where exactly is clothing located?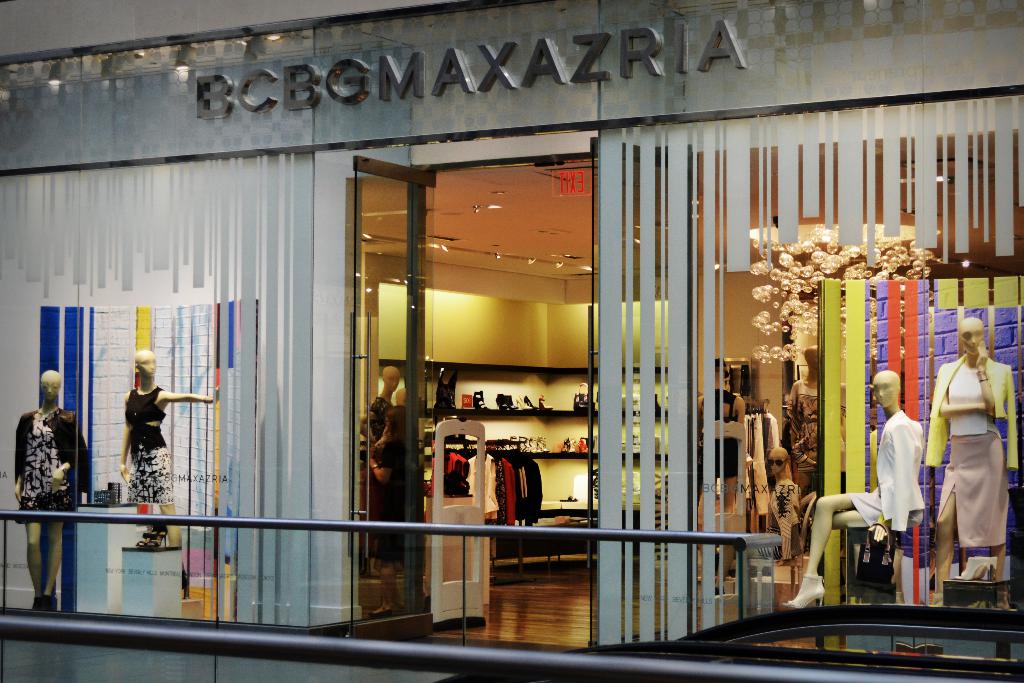
Its bounding box is (left=779, top=369, right=834, bottom=499).
